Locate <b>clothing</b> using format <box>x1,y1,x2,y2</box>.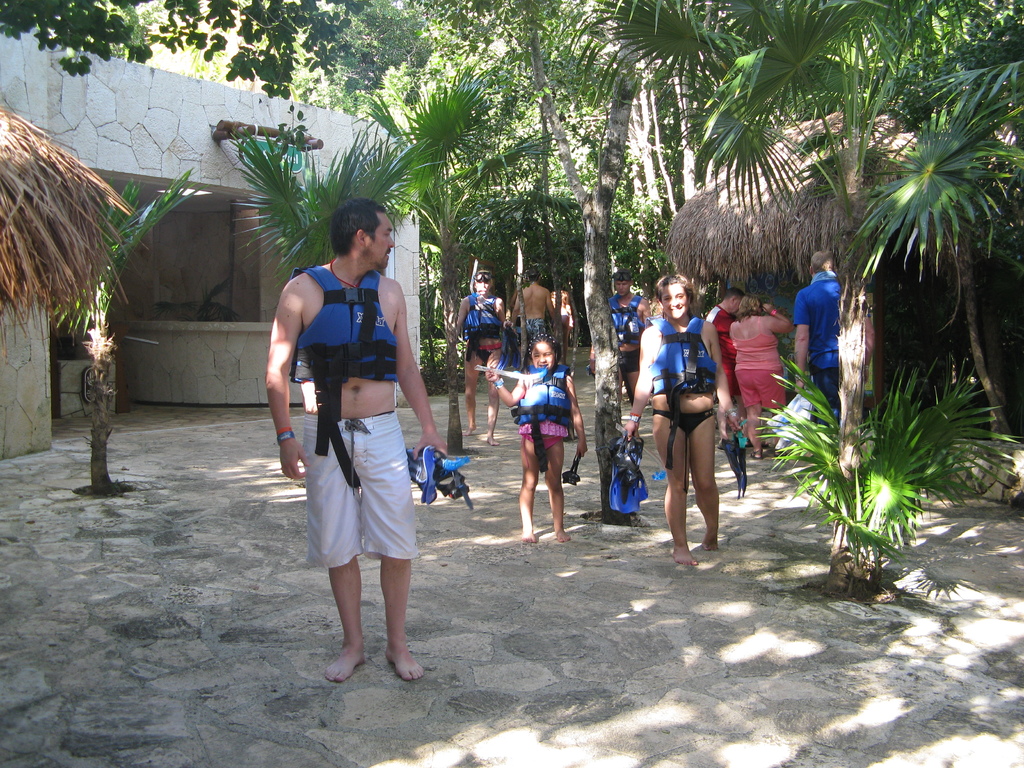
<box>646,408,717,429</box>.
